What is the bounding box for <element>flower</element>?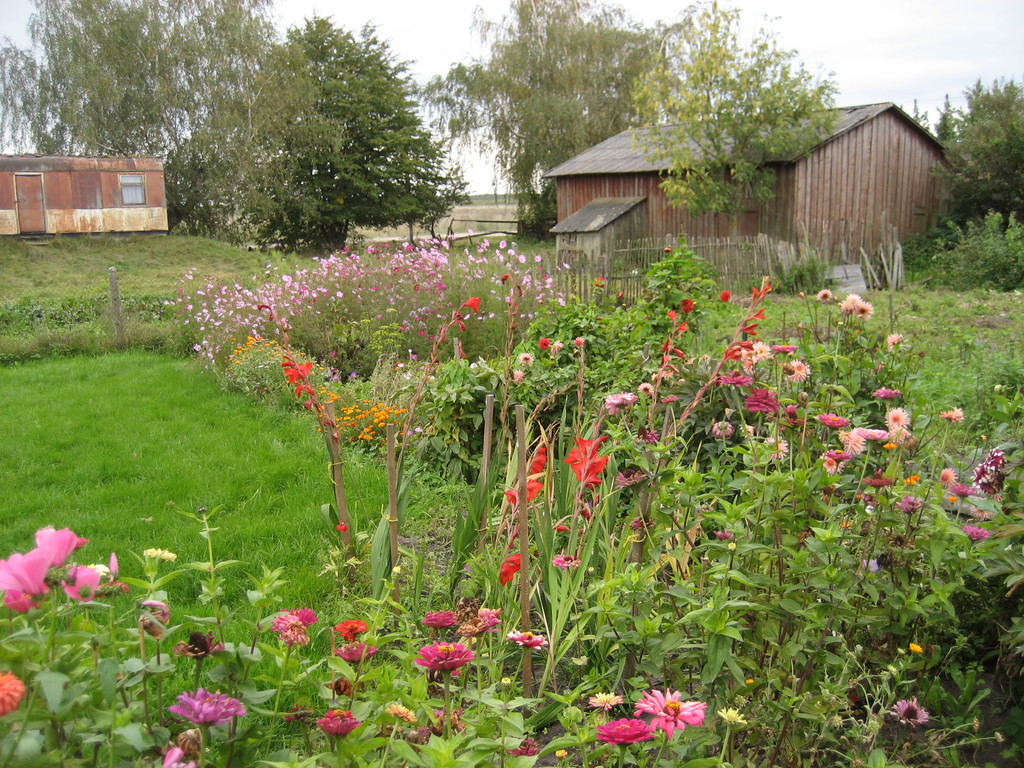
region(334, 675, 353, 696).
